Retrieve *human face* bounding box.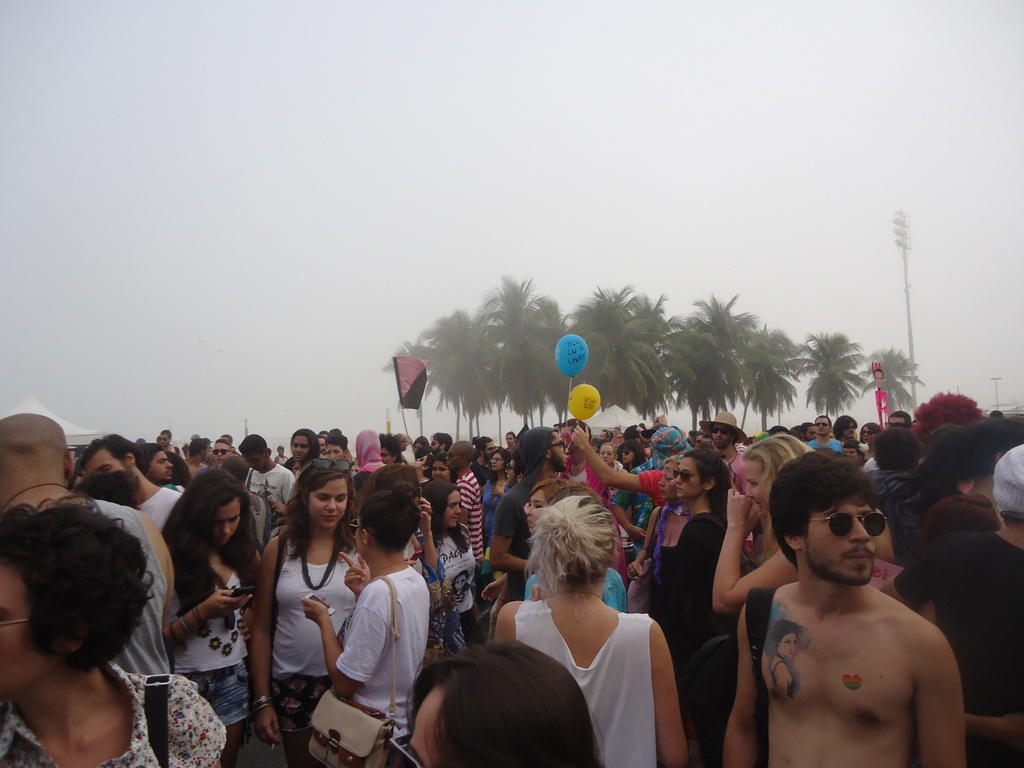
Bounding box: BBox(804, 500, 876, 590).
